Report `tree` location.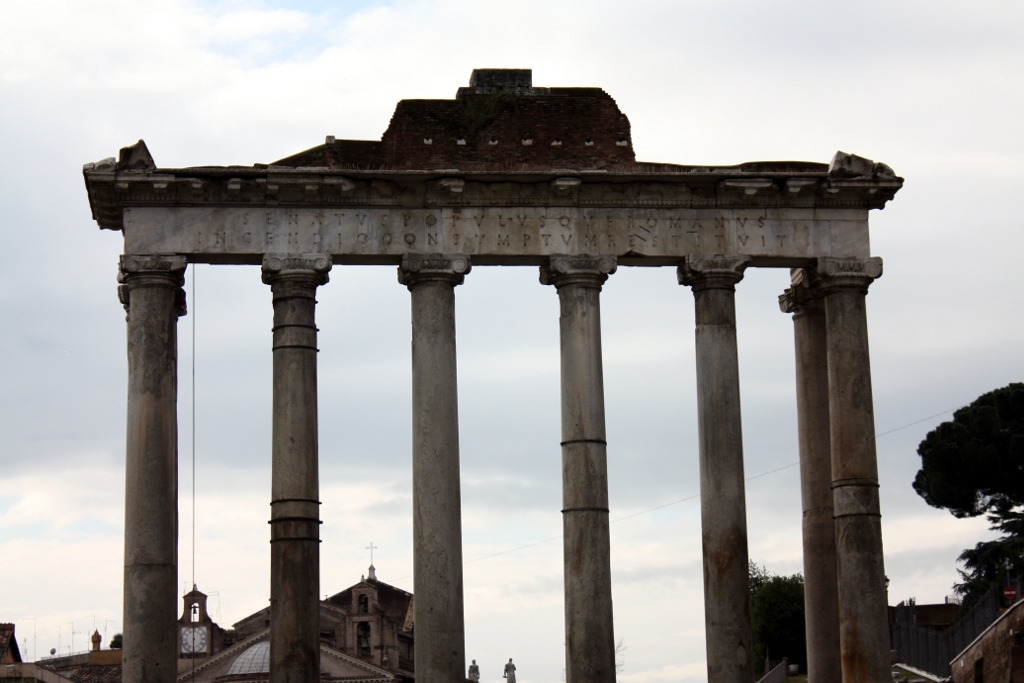
Report: left=747, top=550, right=820, bottom=661.
